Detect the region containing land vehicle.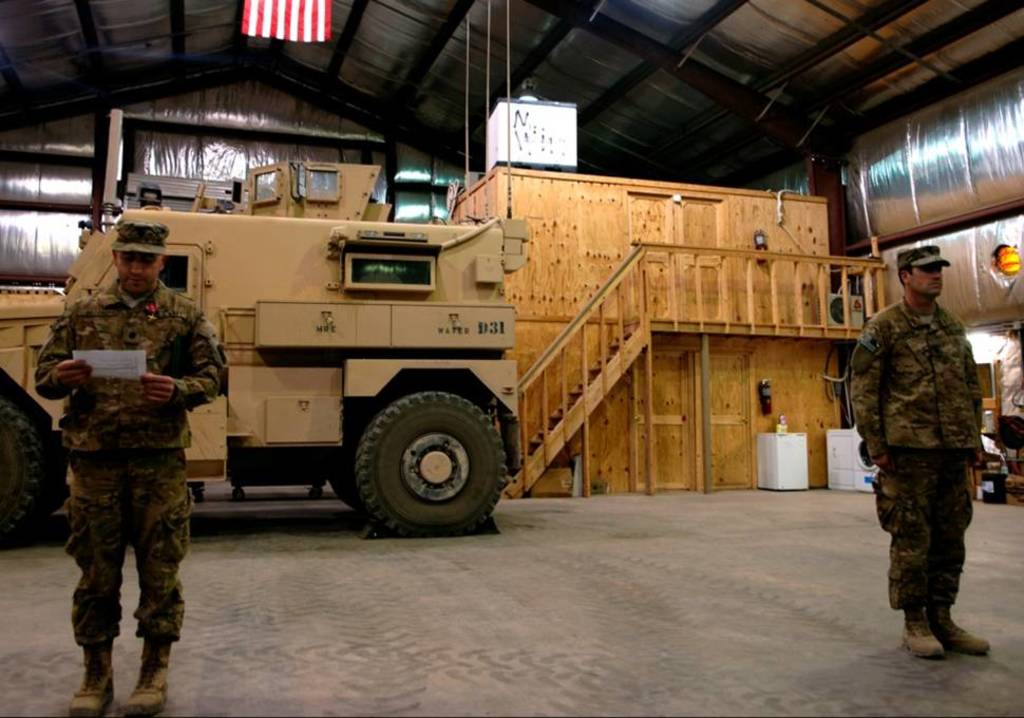
x1=29 y1=200 x2=575 y2=551.
